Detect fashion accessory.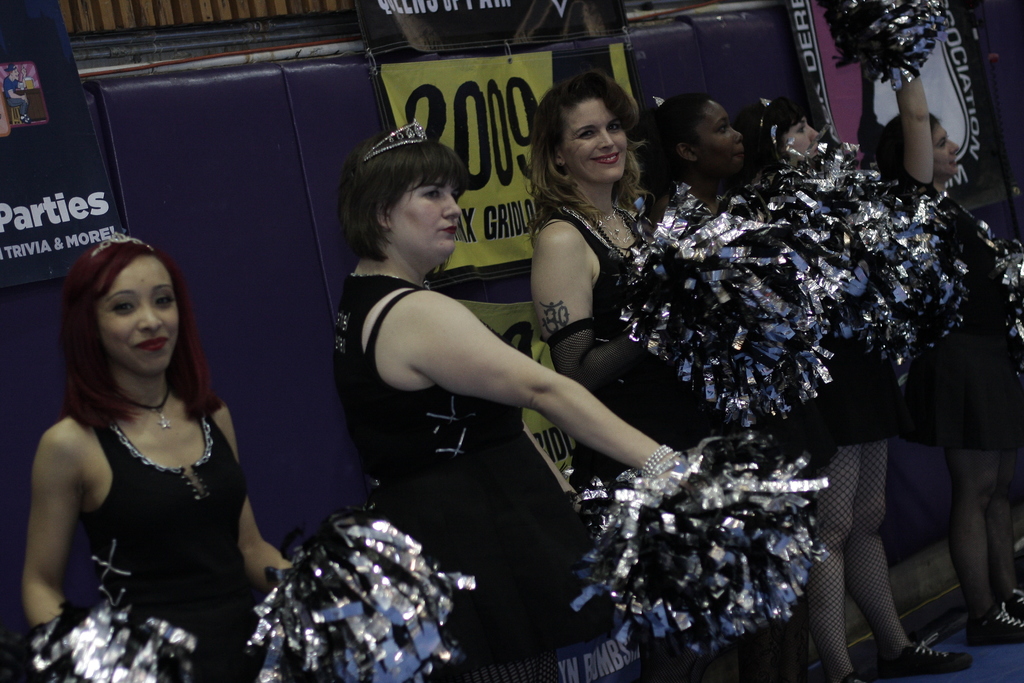
Detected at 760/96/772/128.
